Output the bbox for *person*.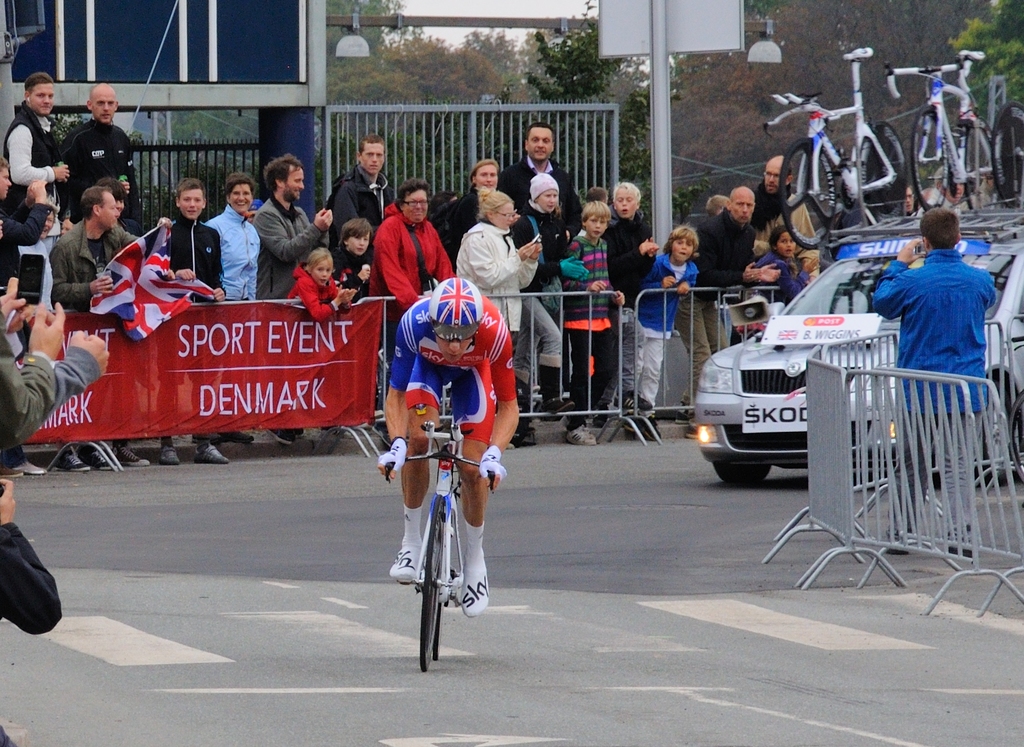
detection(374, 277, 516, 620).
